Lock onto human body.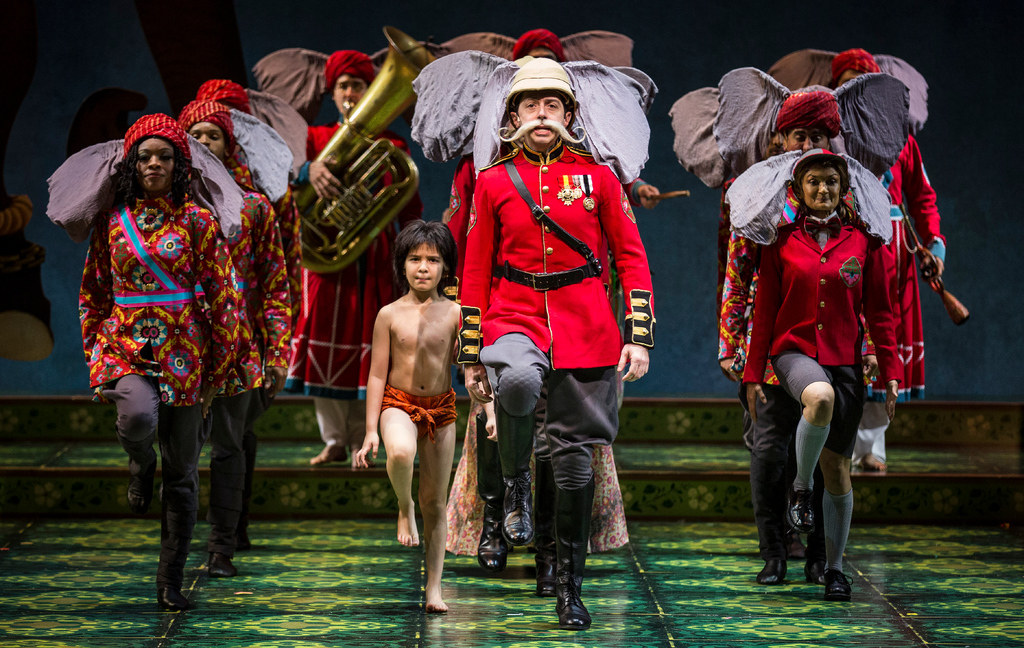
Locked: detection(361, 225, 488, 627).
